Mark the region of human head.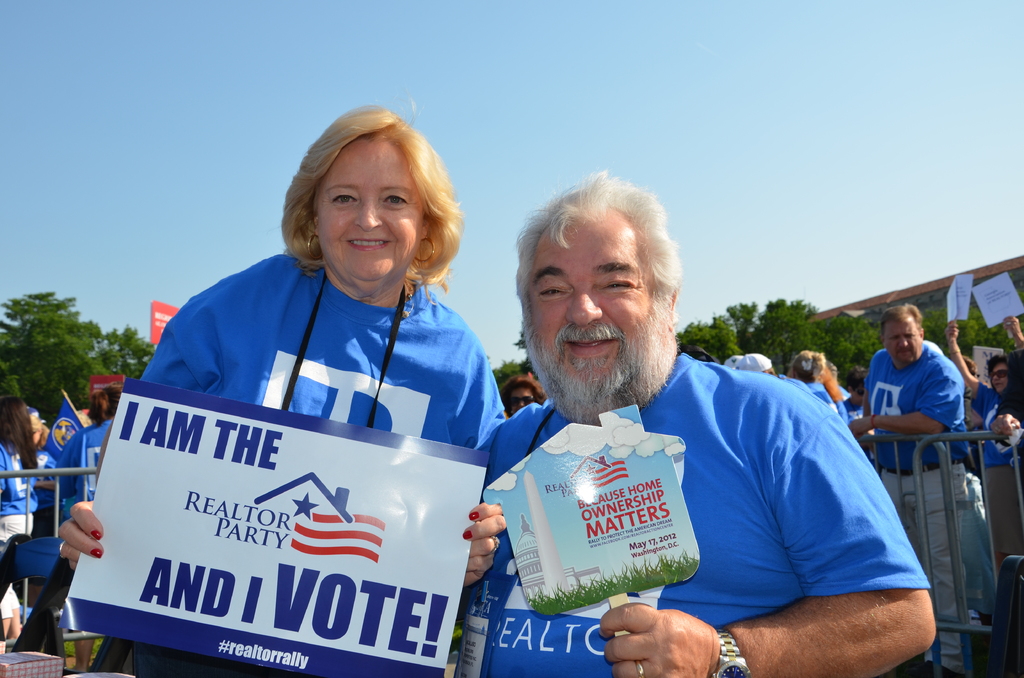
Region: 984/352/1009/390.
